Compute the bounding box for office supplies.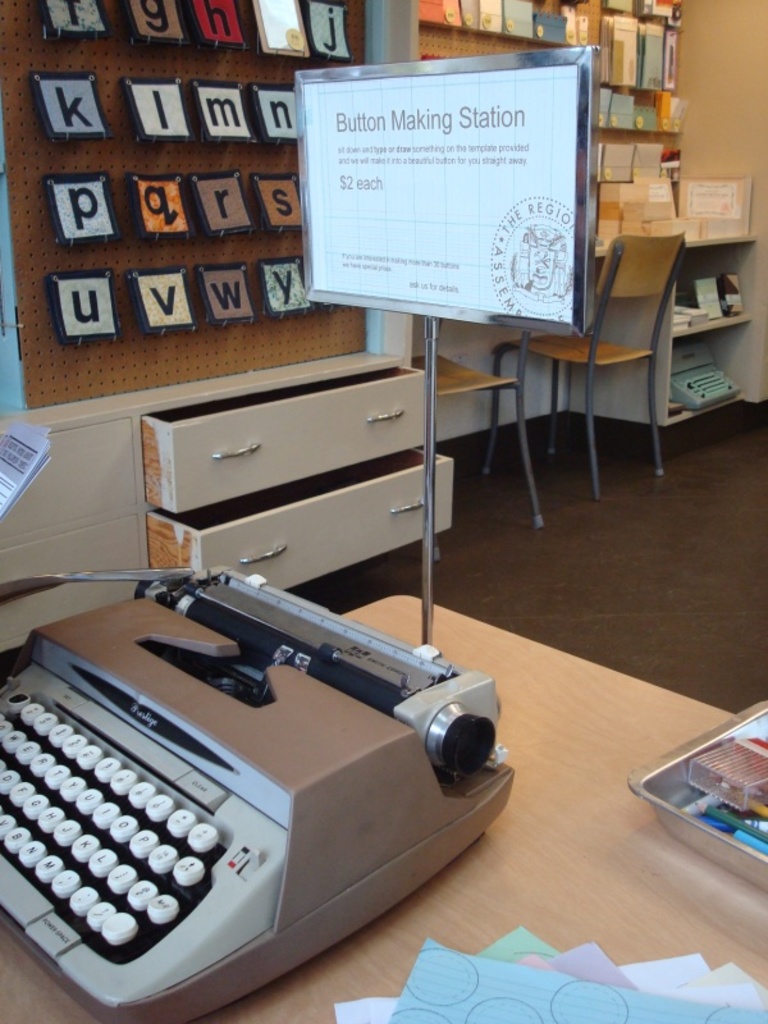
{"left": 0, "top": 558, "right": 511, "bottom": 1021}.
